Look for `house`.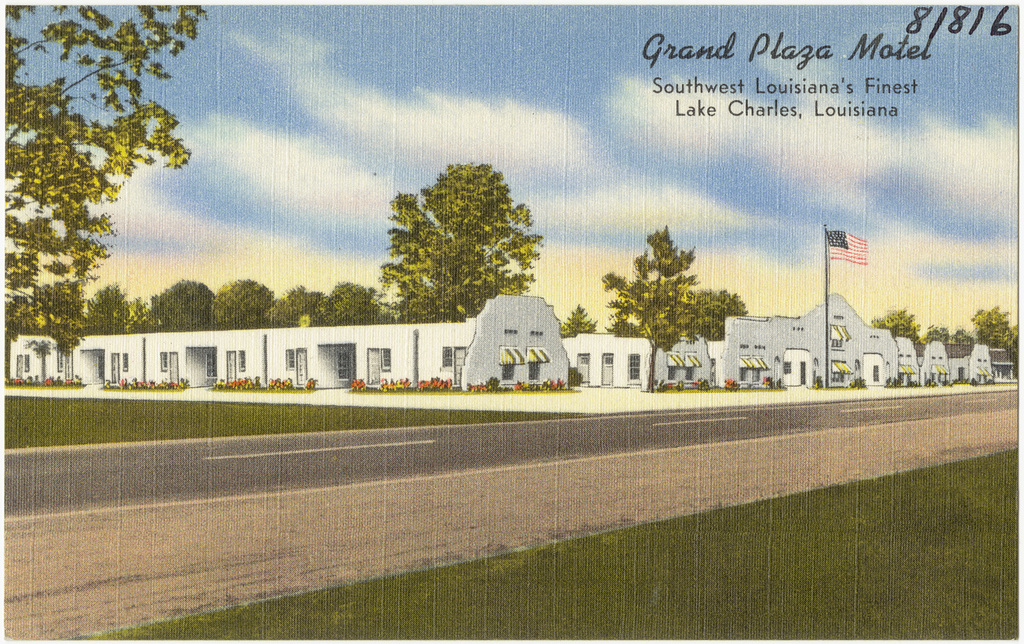
Found: <bbox>555, 327, 707, 392</bbox>.
